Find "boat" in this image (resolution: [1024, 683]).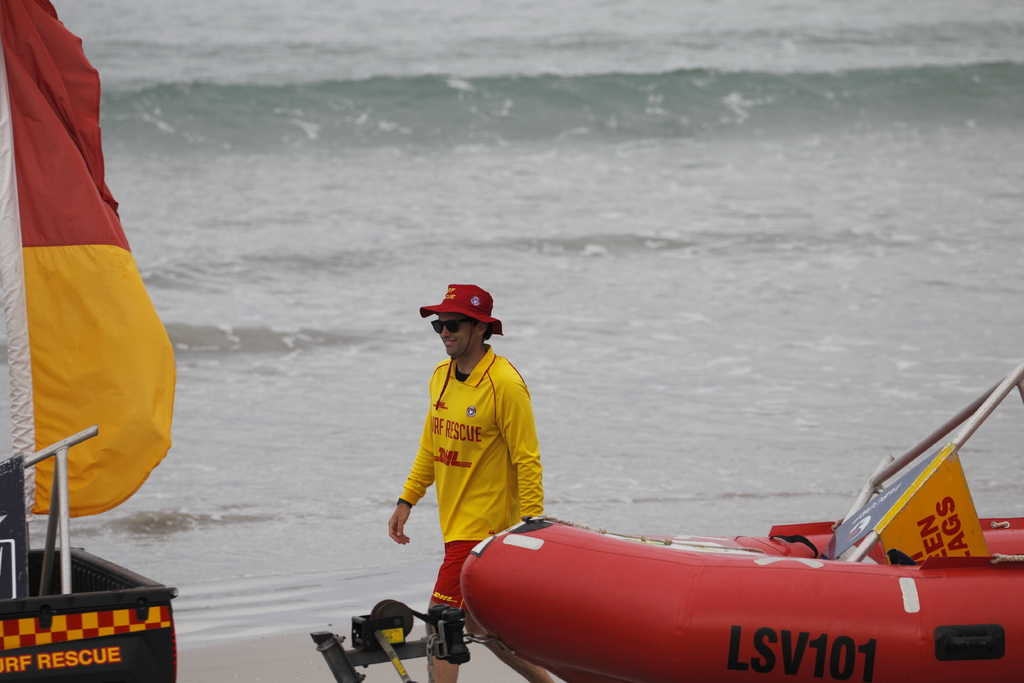
bbox=(459, 350, 1023, 682).
